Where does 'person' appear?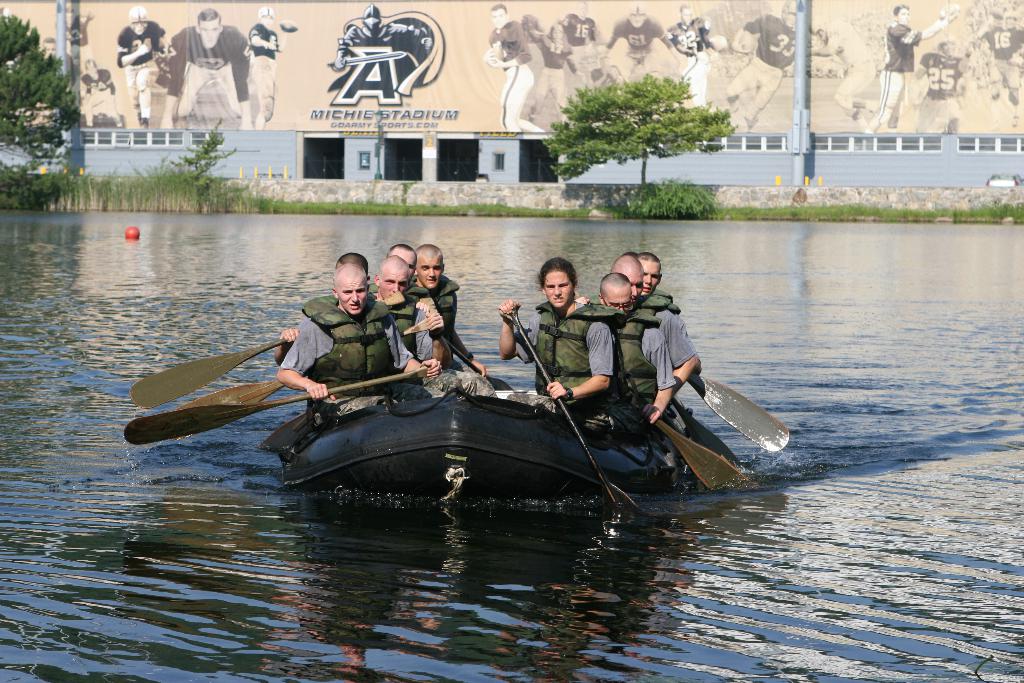
Appears at x1=863, y1=5, x2=956, y2=134.
